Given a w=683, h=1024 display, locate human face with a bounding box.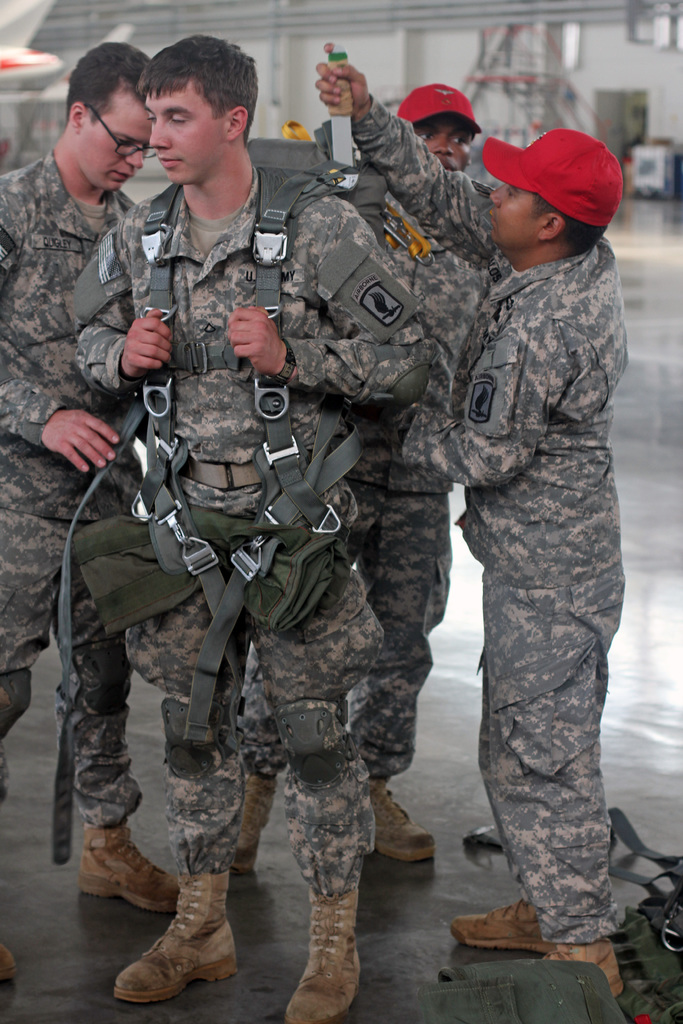
Located: 77:91:152:192.
